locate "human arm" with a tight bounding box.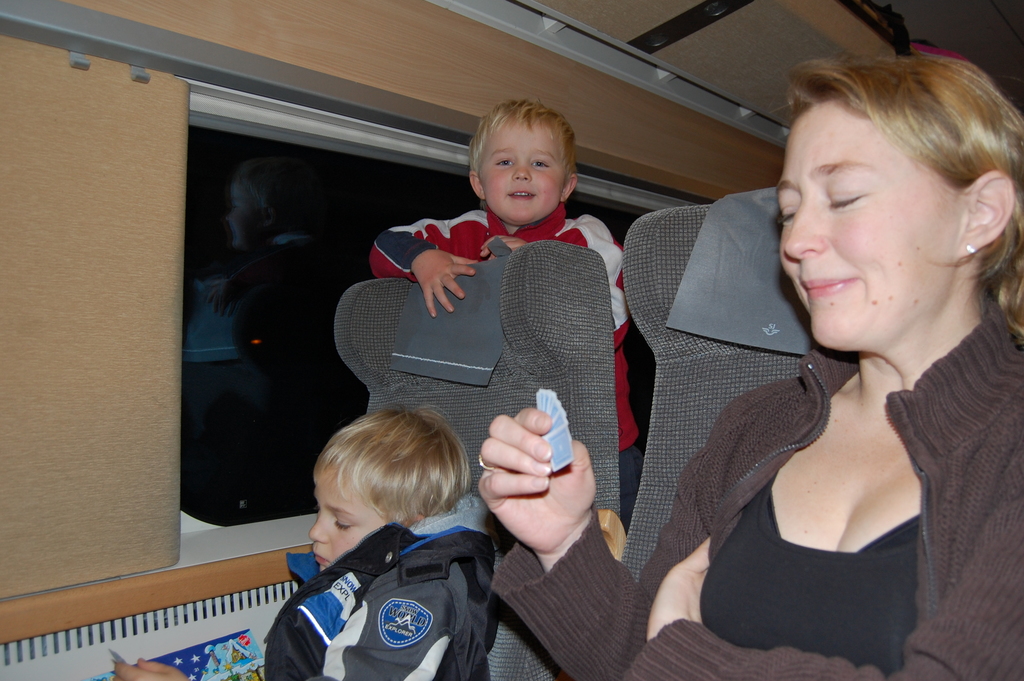
(x1=641, y1=338, x2=1023, y2=678).
